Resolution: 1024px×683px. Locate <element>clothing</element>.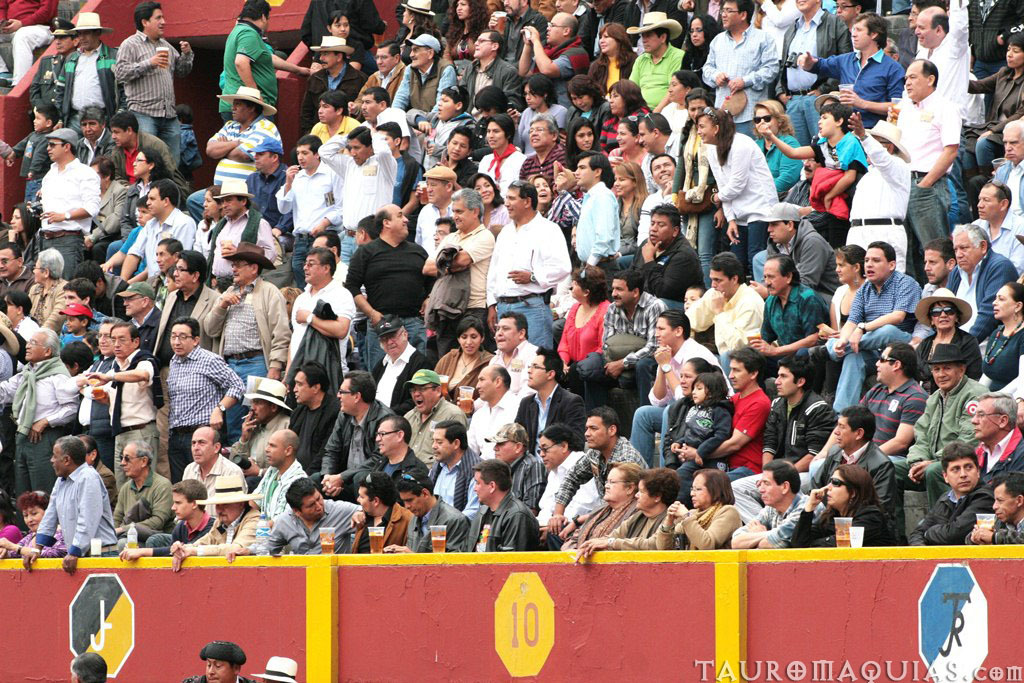
<bbox>122, 225, 146, 269</bbox>.
